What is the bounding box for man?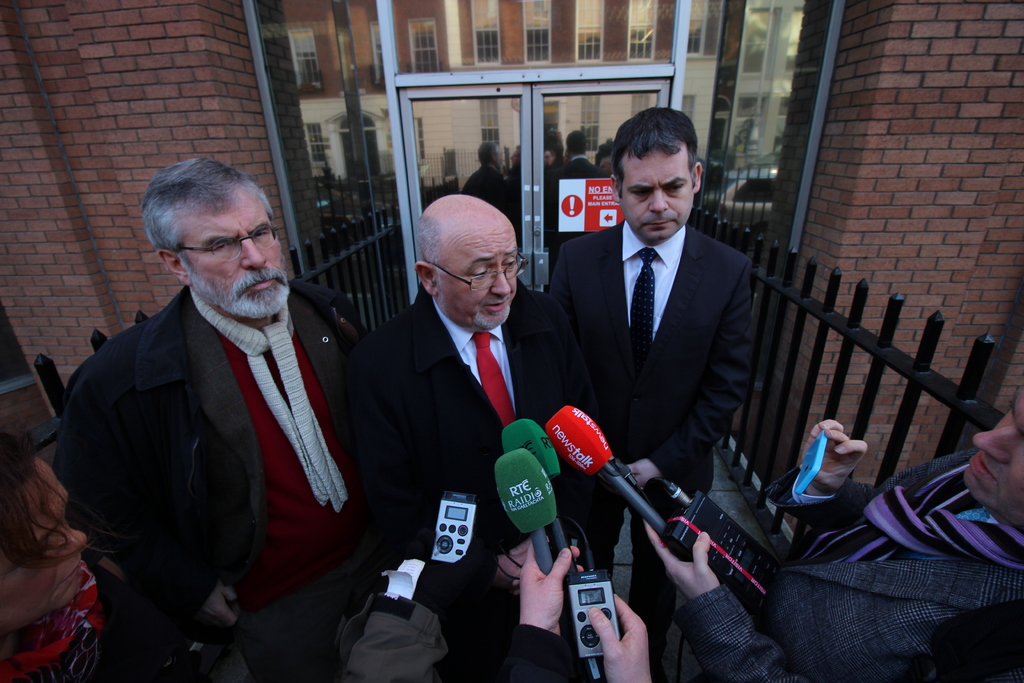
29,138,378,670.
